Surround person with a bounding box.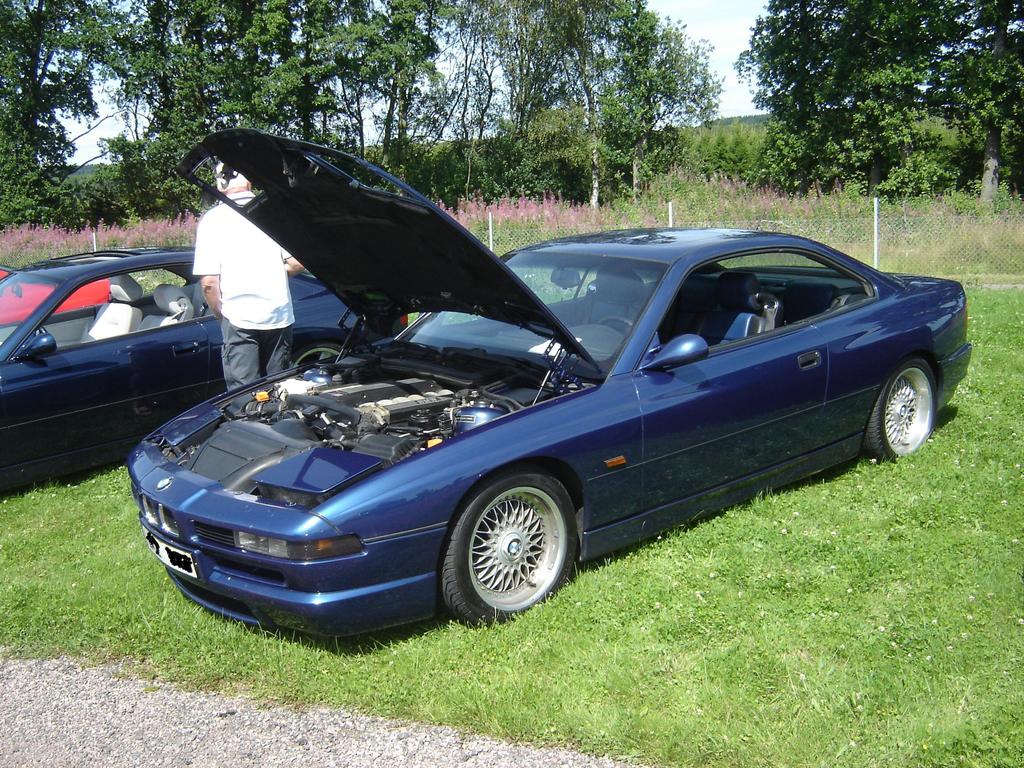
bbox=[195, 160, 303, 390].
